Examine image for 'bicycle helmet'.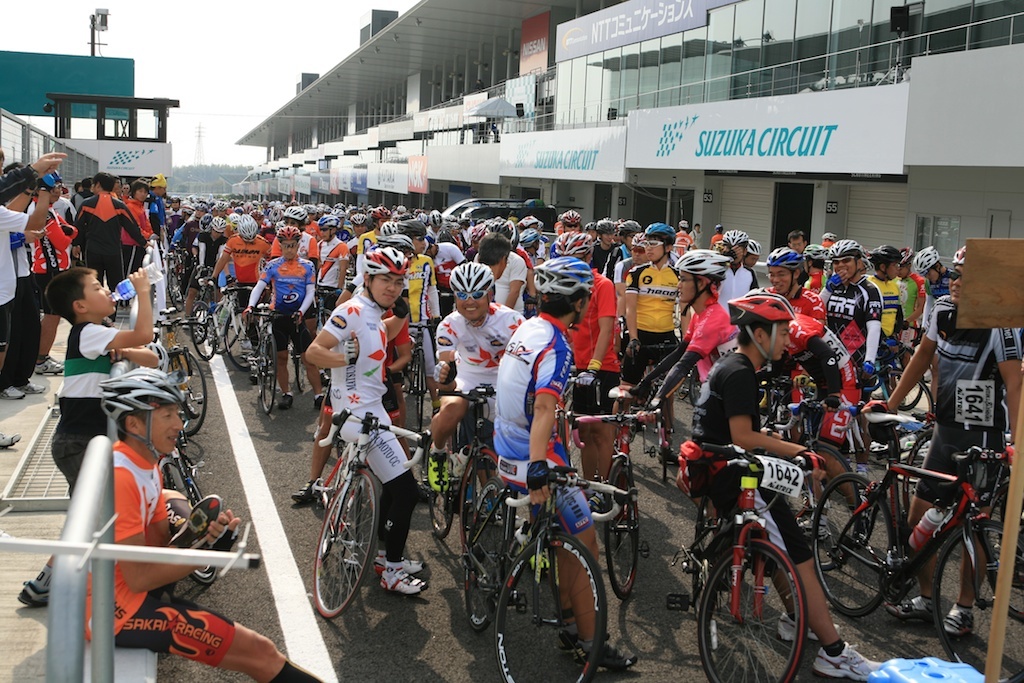
Examination result: 649/224/683/244.
